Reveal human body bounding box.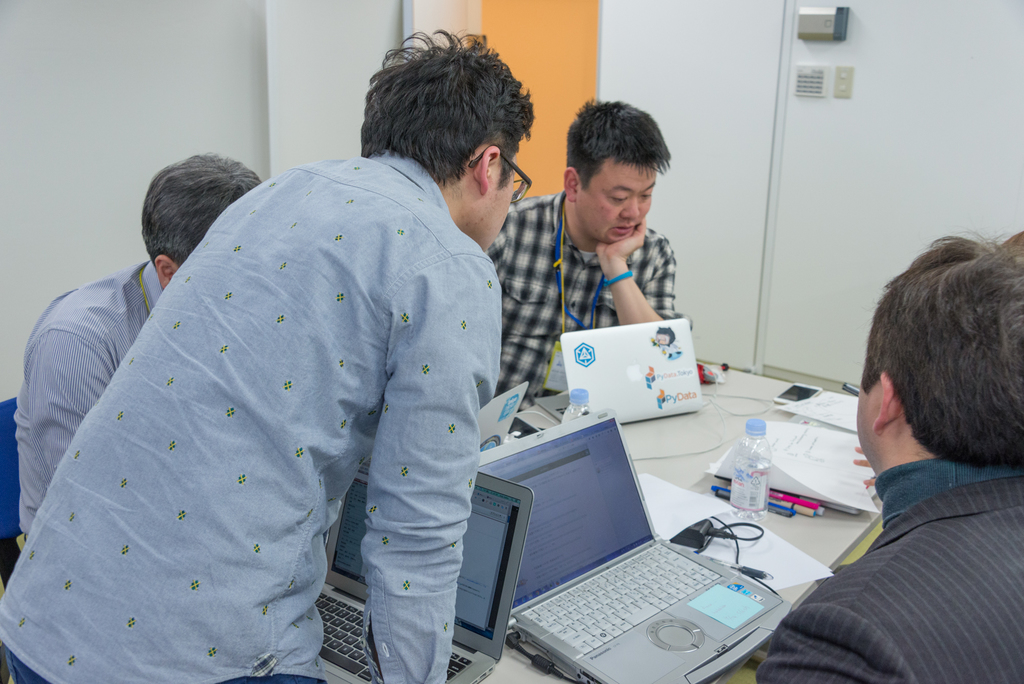
Revealed: box(484, 92, 679, 410).
